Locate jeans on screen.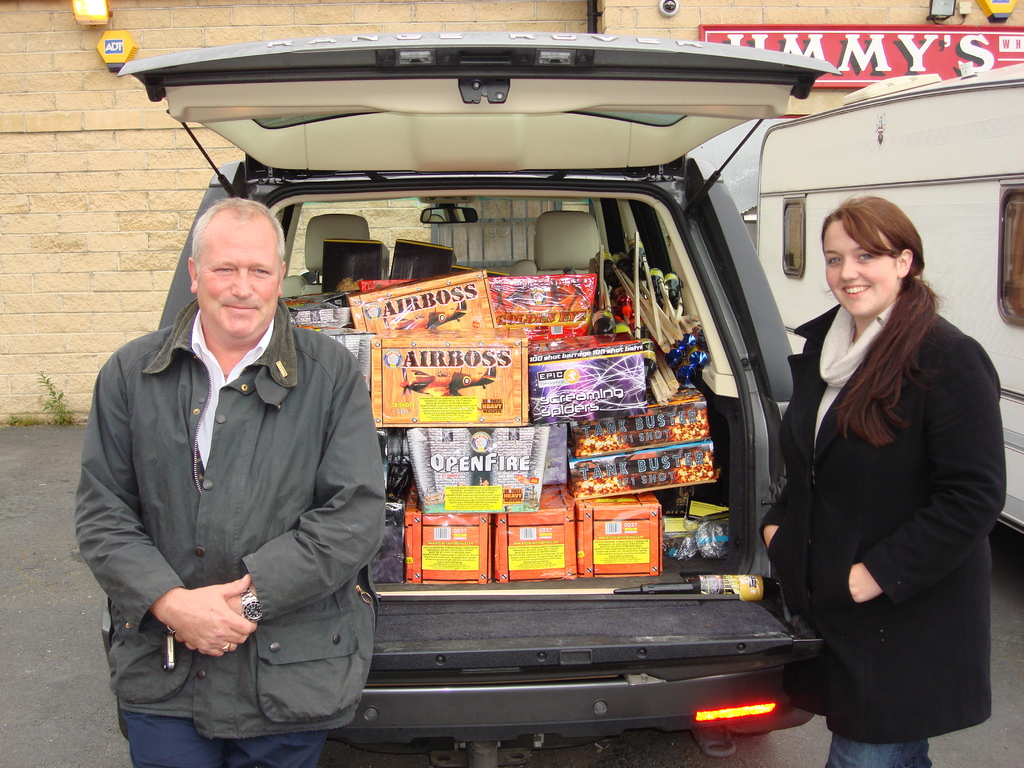
On screen at (x1=116, y1=710, x2=330, y2=767).
